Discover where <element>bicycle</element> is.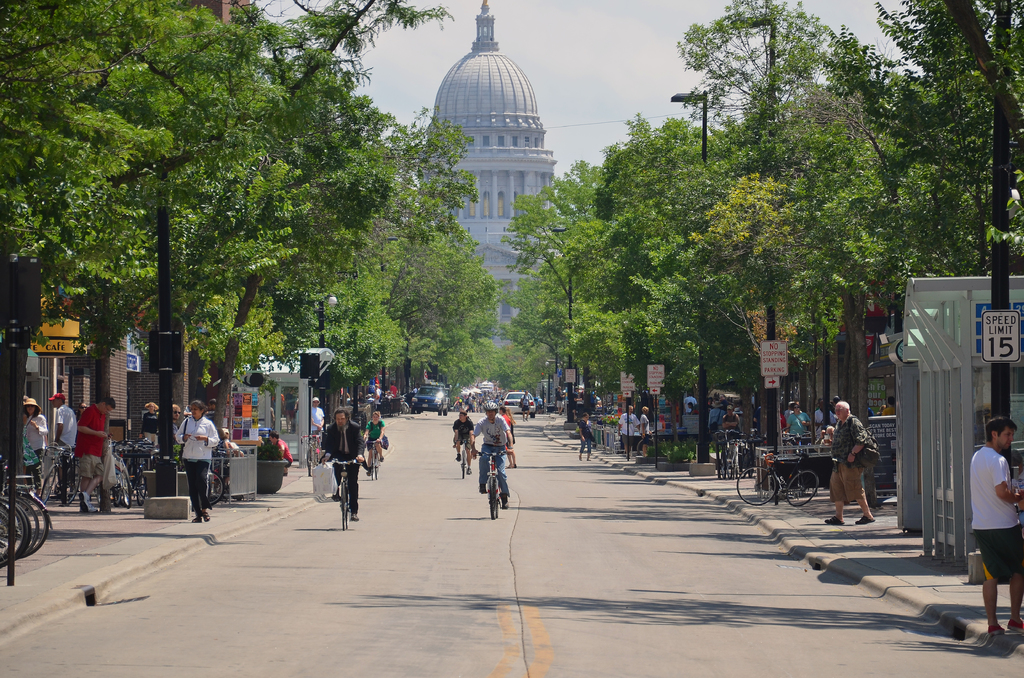
Discovered at (315, 455, 362, 528).
